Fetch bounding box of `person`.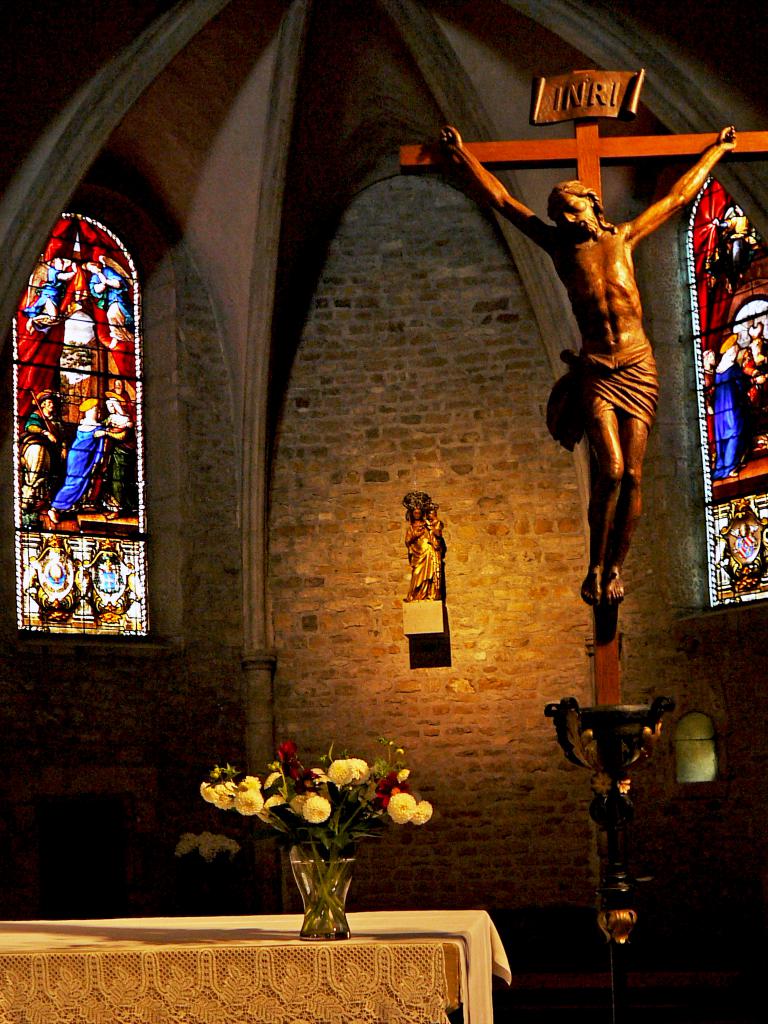
Bbox: box=[742, 331, 763, 464].
